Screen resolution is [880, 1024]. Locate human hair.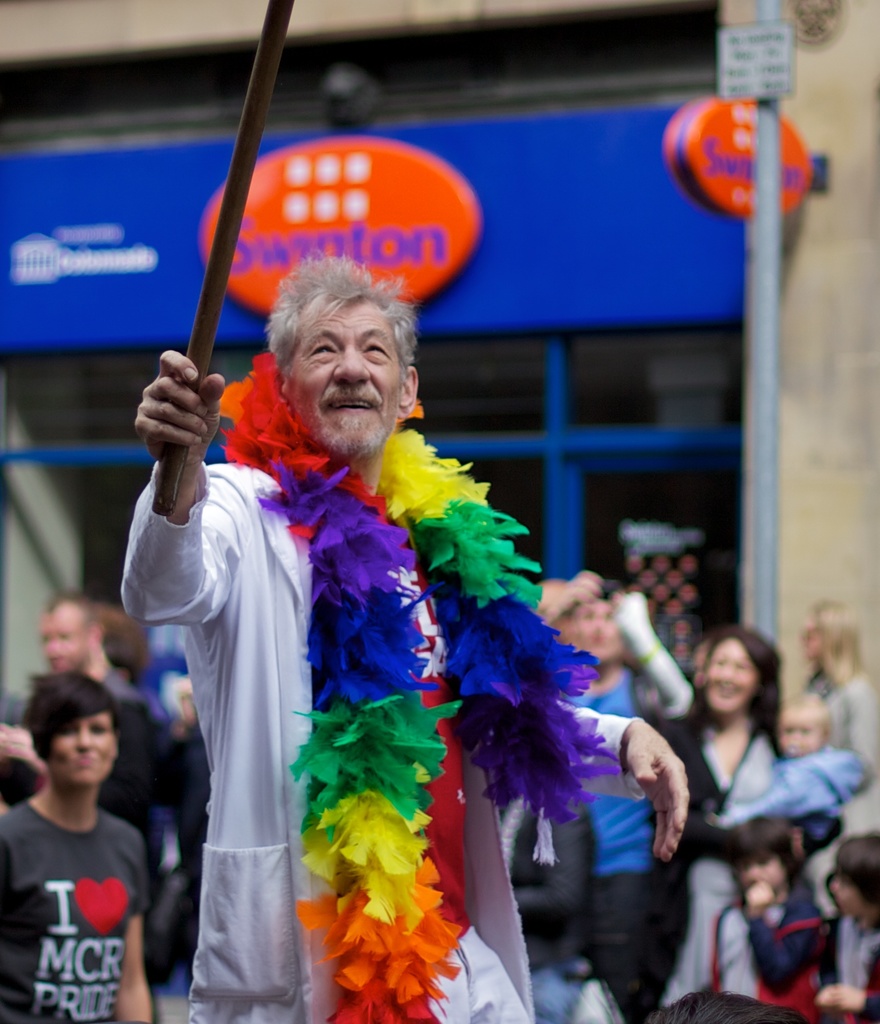
box=[834, 830, 879, 910].
